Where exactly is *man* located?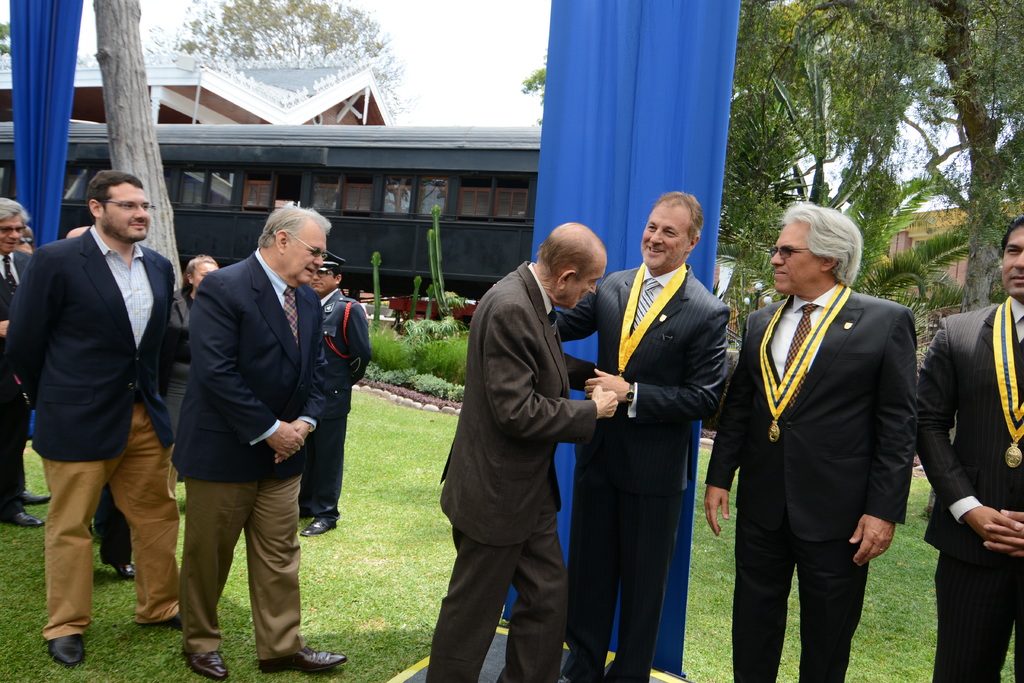
Its bounding box is left=918, top=213, right=1023, bottom=682.
